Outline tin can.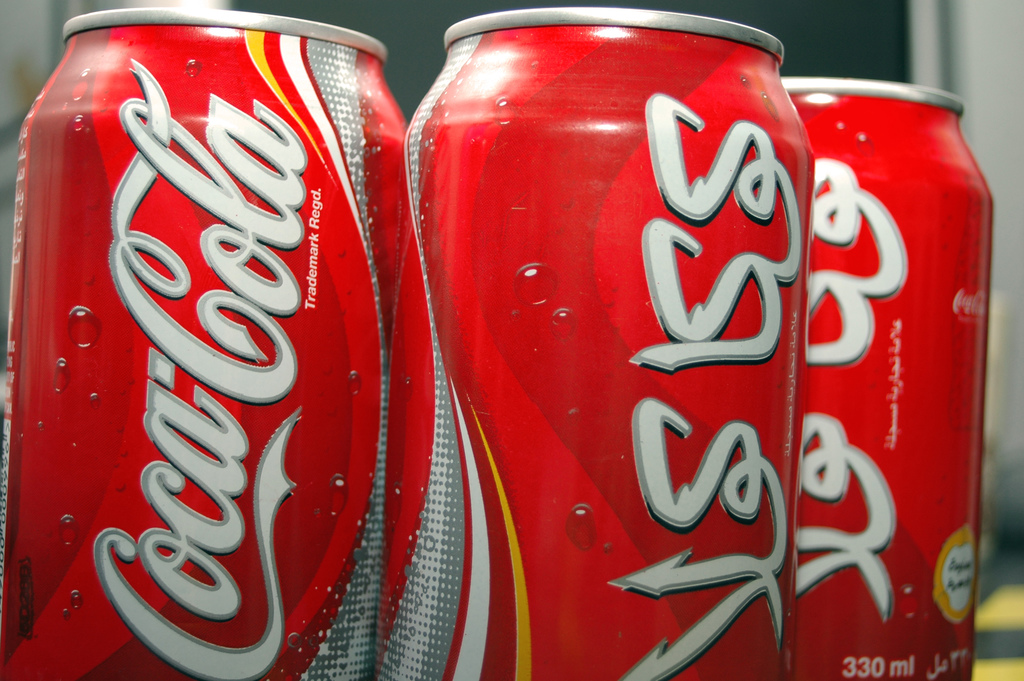
Outline: {"left": 375, "top": 4, "right": 814, "bottom": 680}.
